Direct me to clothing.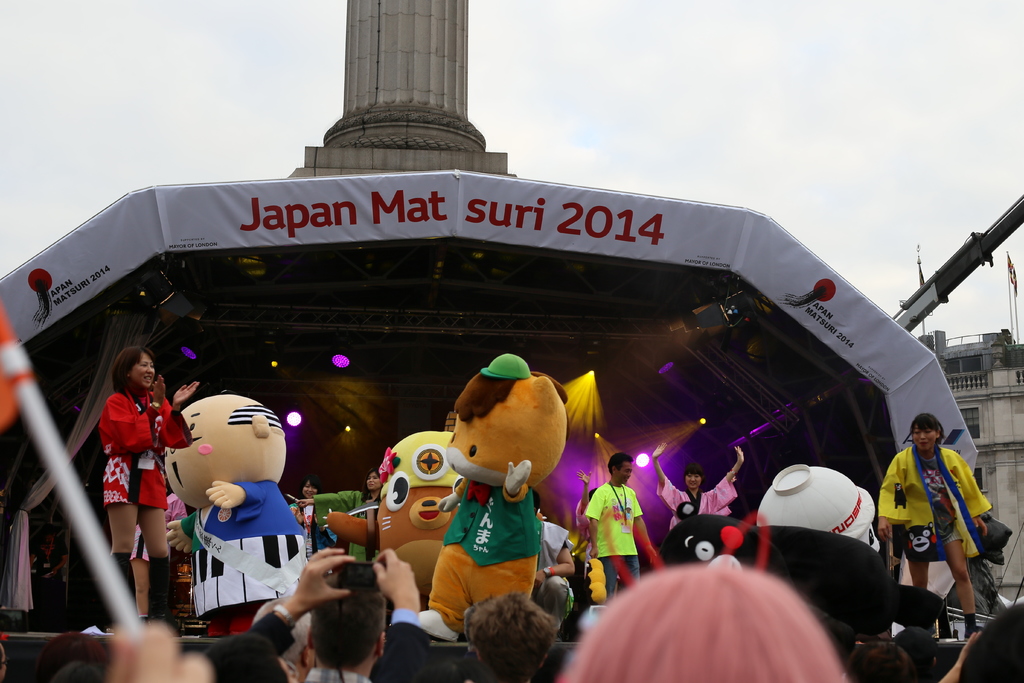
Direction: locate(661, 470, 735, 529).
